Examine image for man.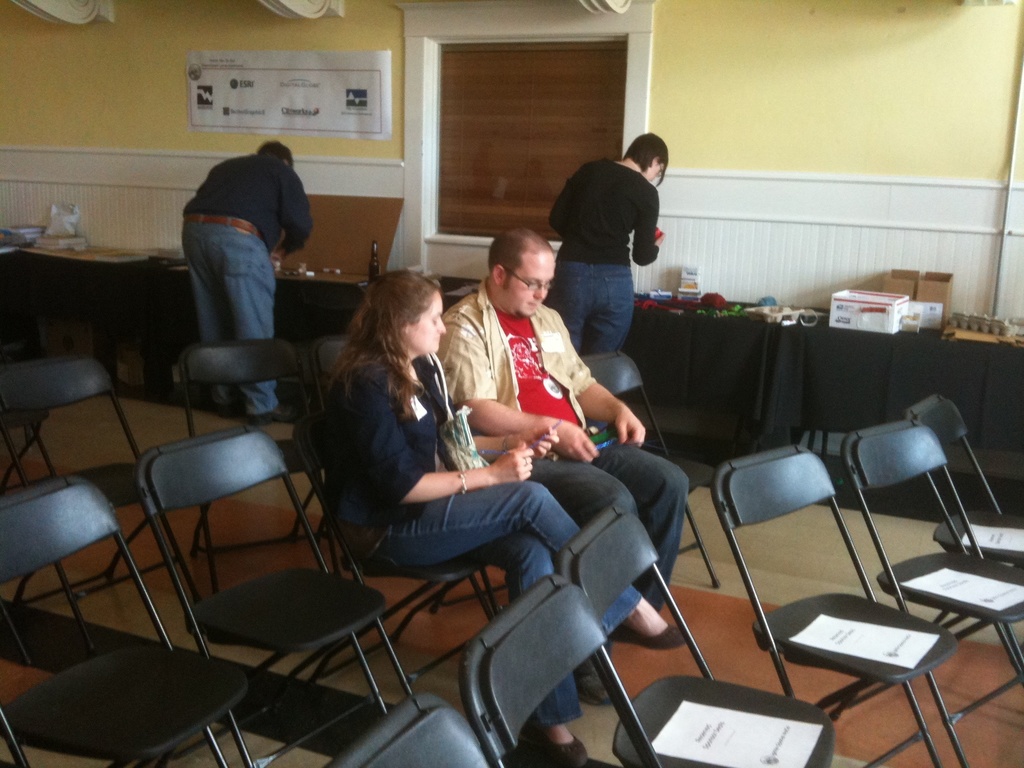
Examination result: (435,228,689,708).
